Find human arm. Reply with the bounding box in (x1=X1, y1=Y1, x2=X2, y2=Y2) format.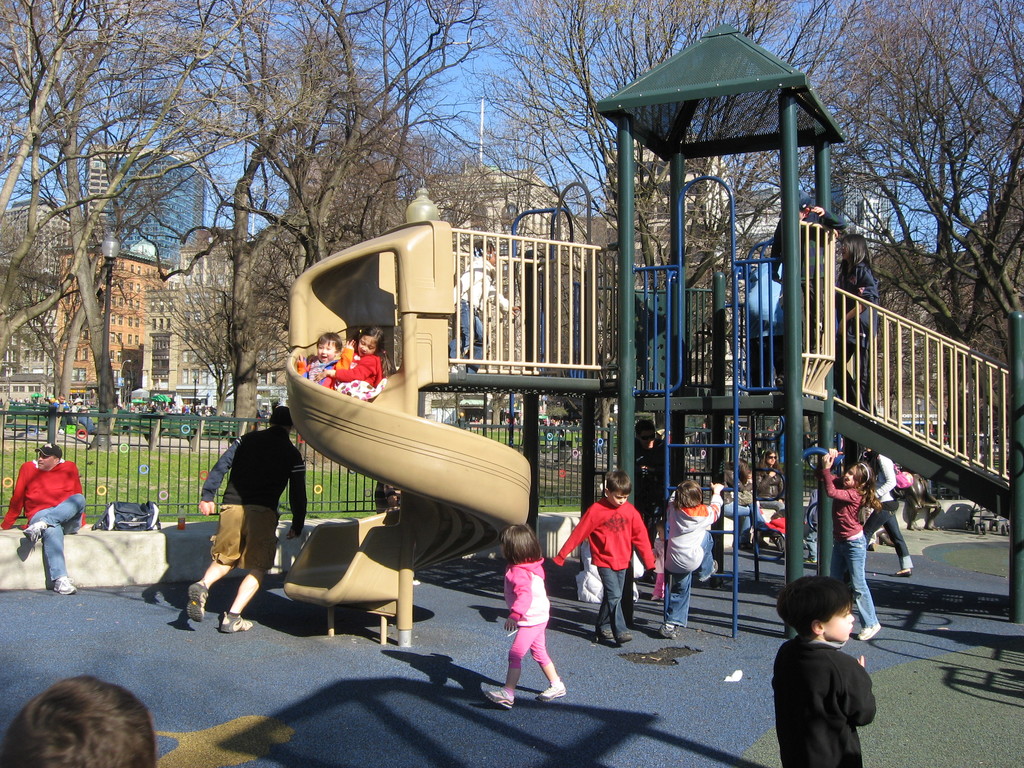
(x1=553, y1=500, x2=606, y2=569).
